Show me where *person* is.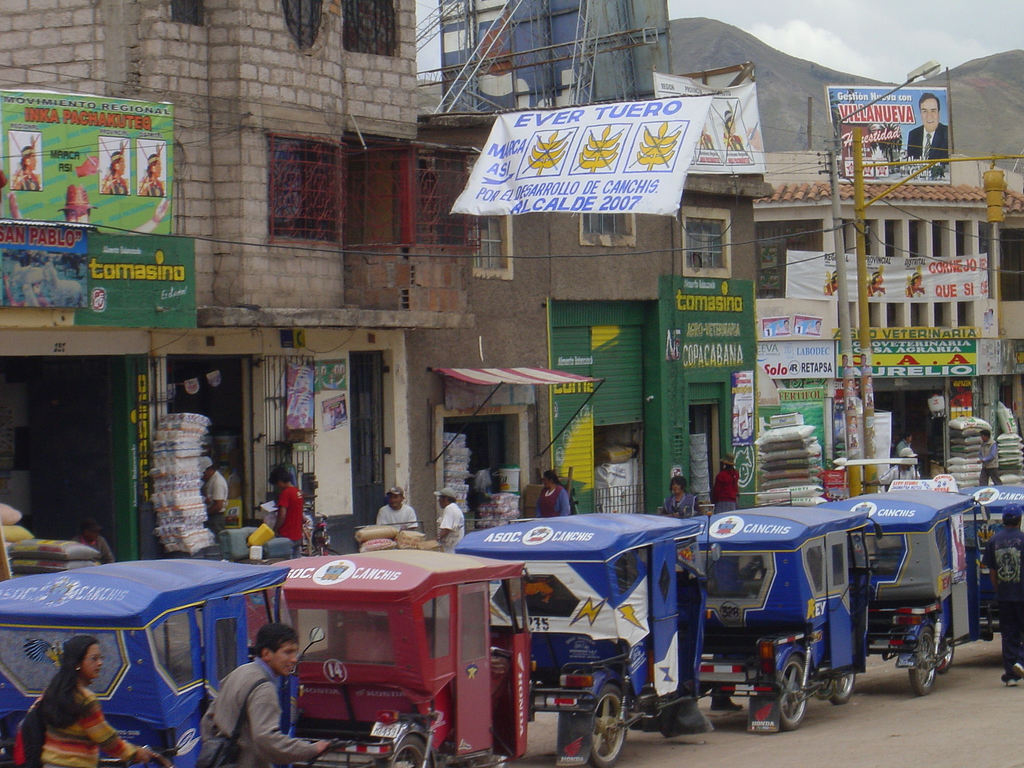
*person* is at (193, 629, 307, 767).
